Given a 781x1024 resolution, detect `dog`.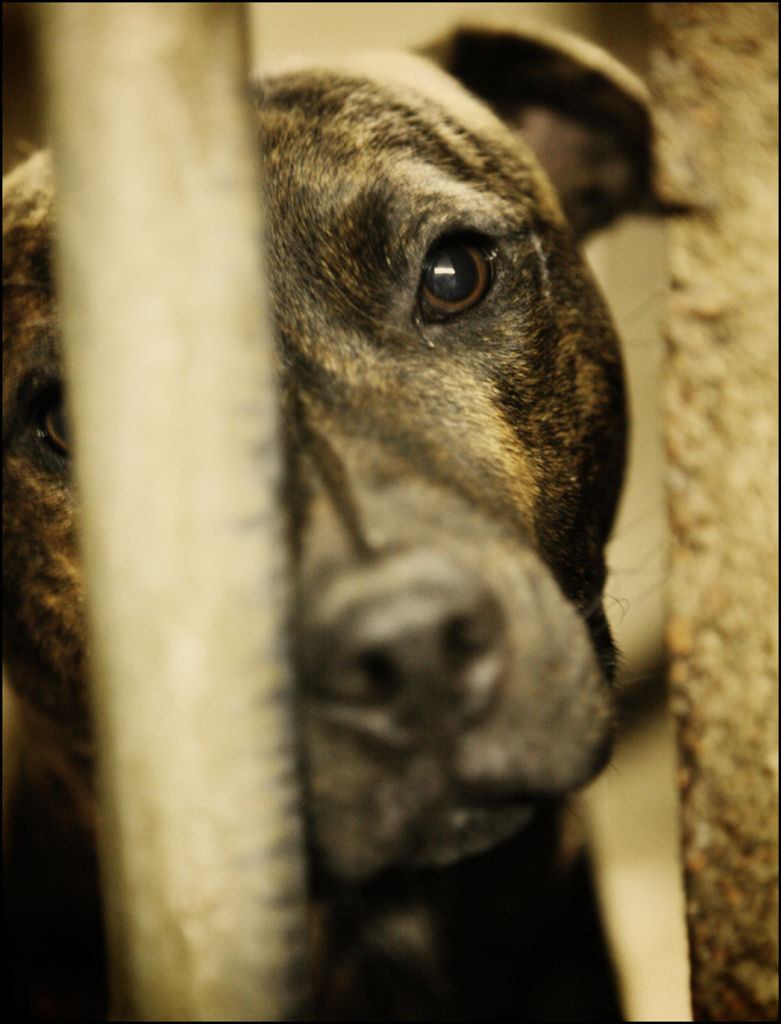
crop(0, 7, 669, 1023).
